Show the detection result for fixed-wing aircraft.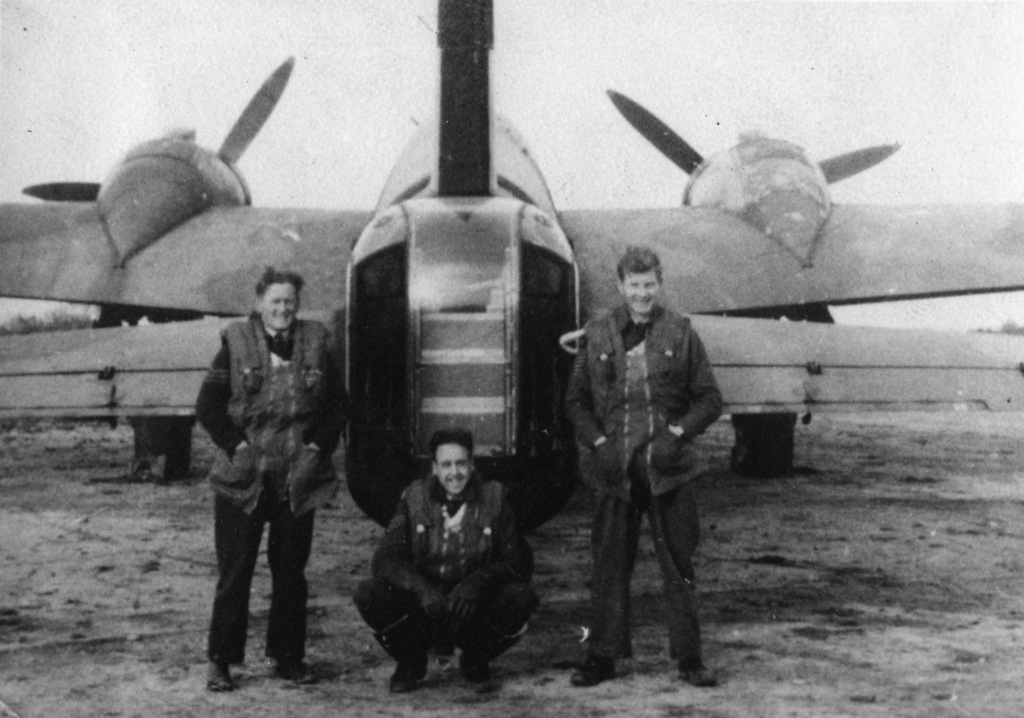
Rect(0, 0, 1023, 532).
